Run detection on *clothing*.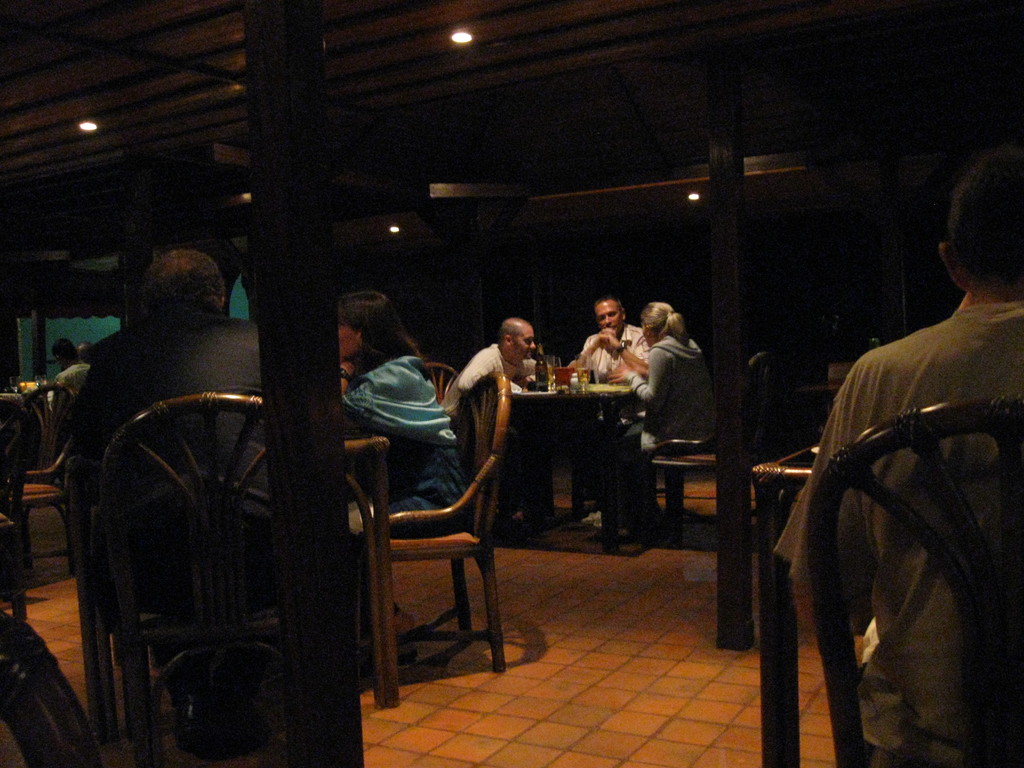
Result: left=70, top=316, right=279, bottom=601.
